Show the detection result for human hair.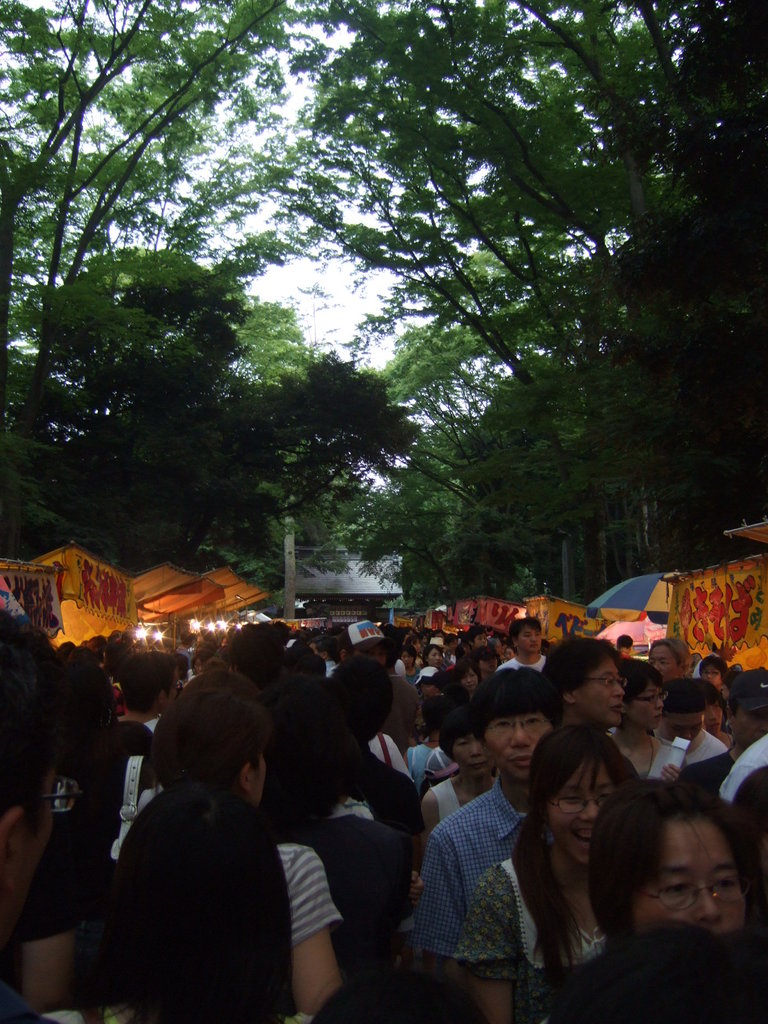
l=596, t=790, r=746, b=950.
